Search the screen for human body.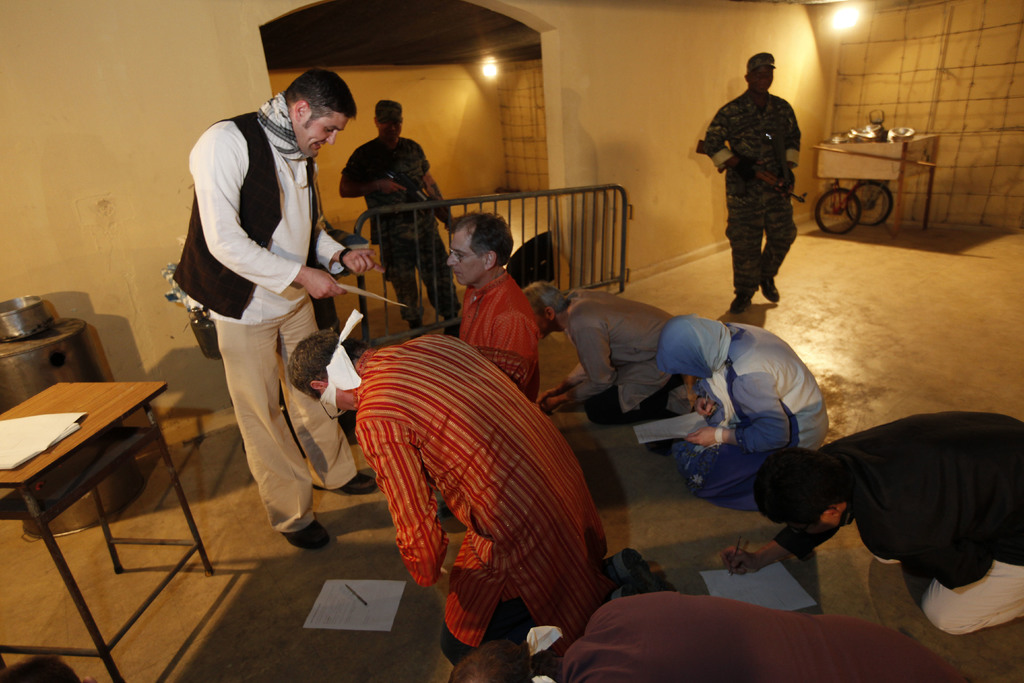
Found at pyautogui.locateOnScreen(720, 409, 1023, 635).
